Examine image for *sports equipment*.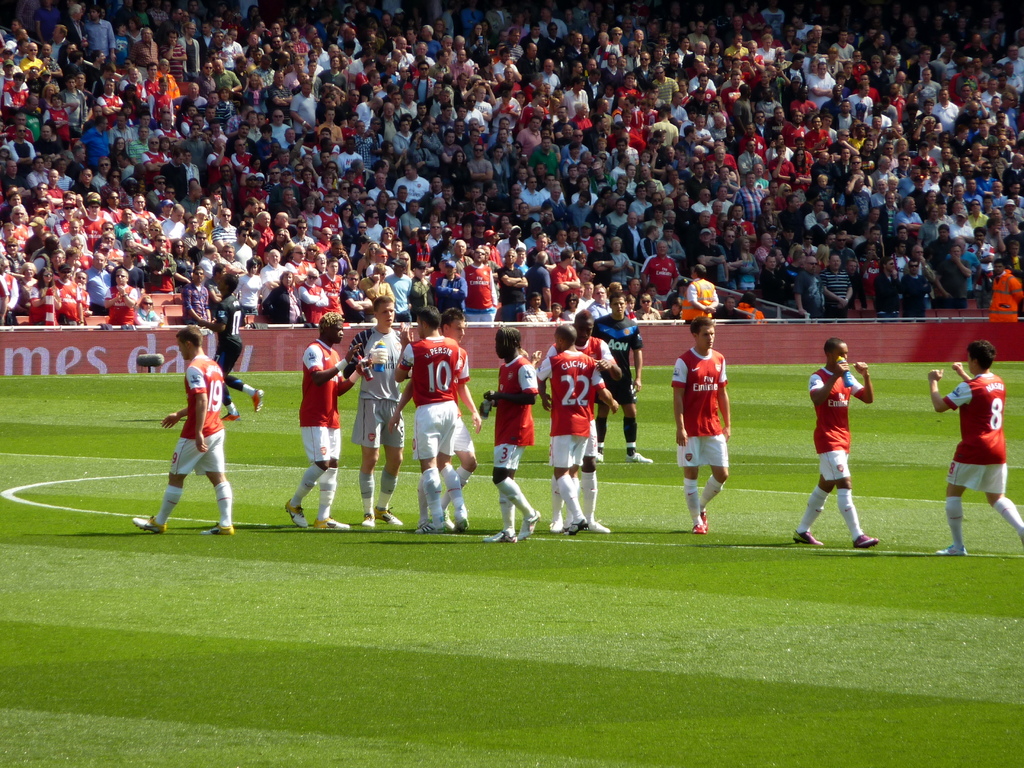
Examination result: pyautogui.locateOnScreen(849, 532, 882, 550).
